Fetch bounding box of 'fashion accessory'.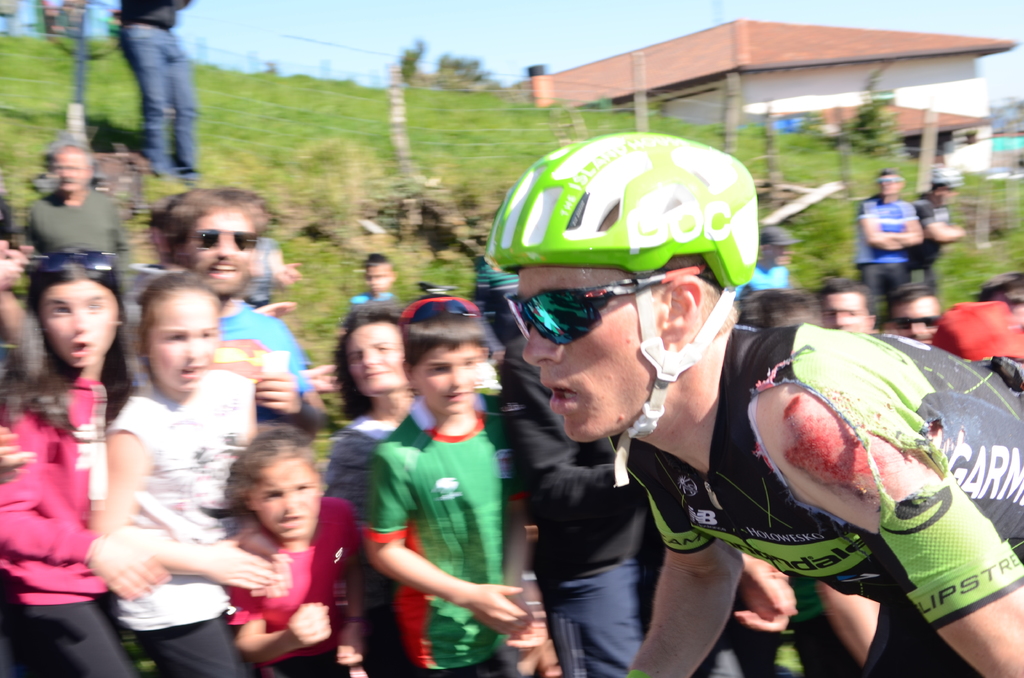
Bbox: (500,266,714,346).
